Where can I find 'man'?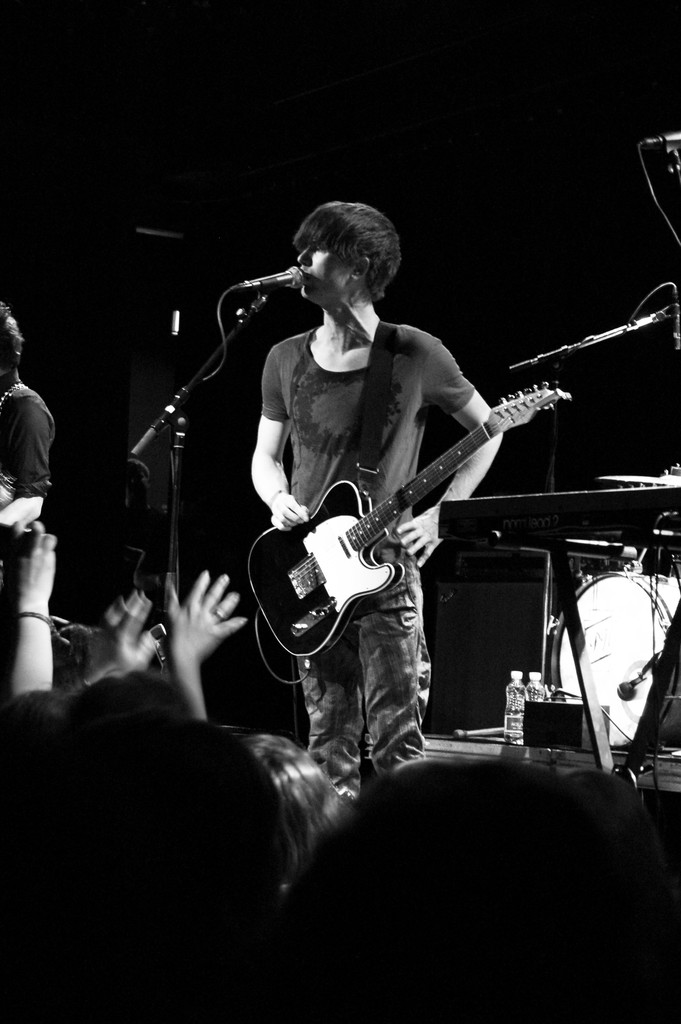
You can find it at <box>229,241,566,724</box>.
